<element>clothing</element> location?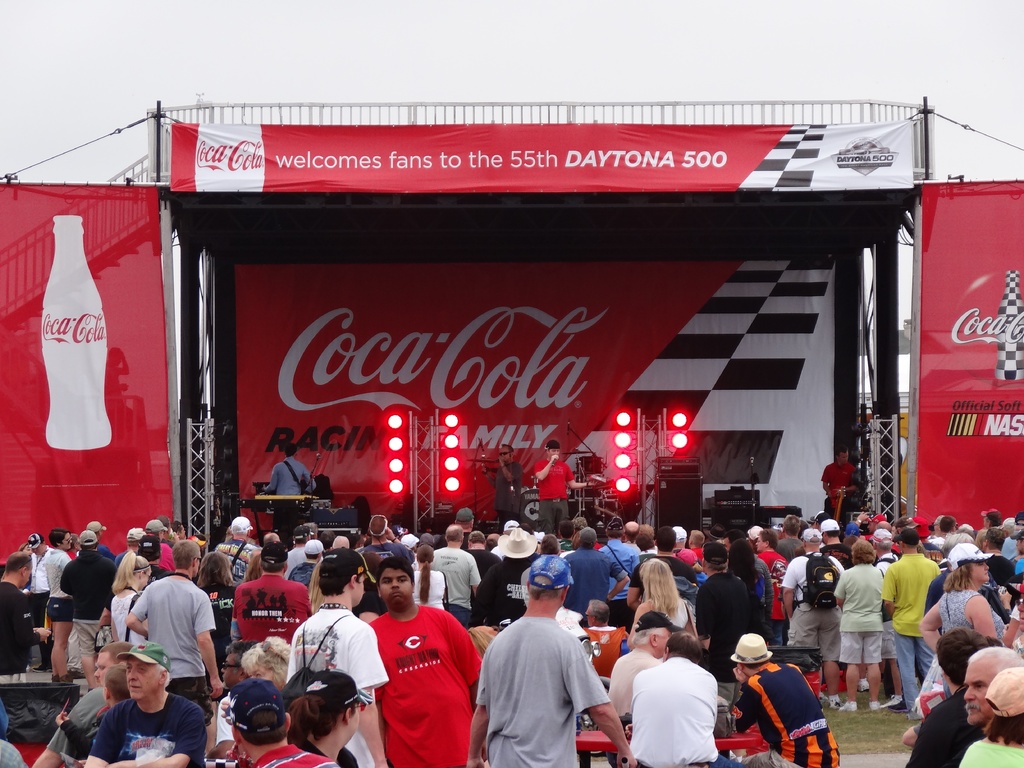
x1=977 y1=666 x2=1023 y2=710
